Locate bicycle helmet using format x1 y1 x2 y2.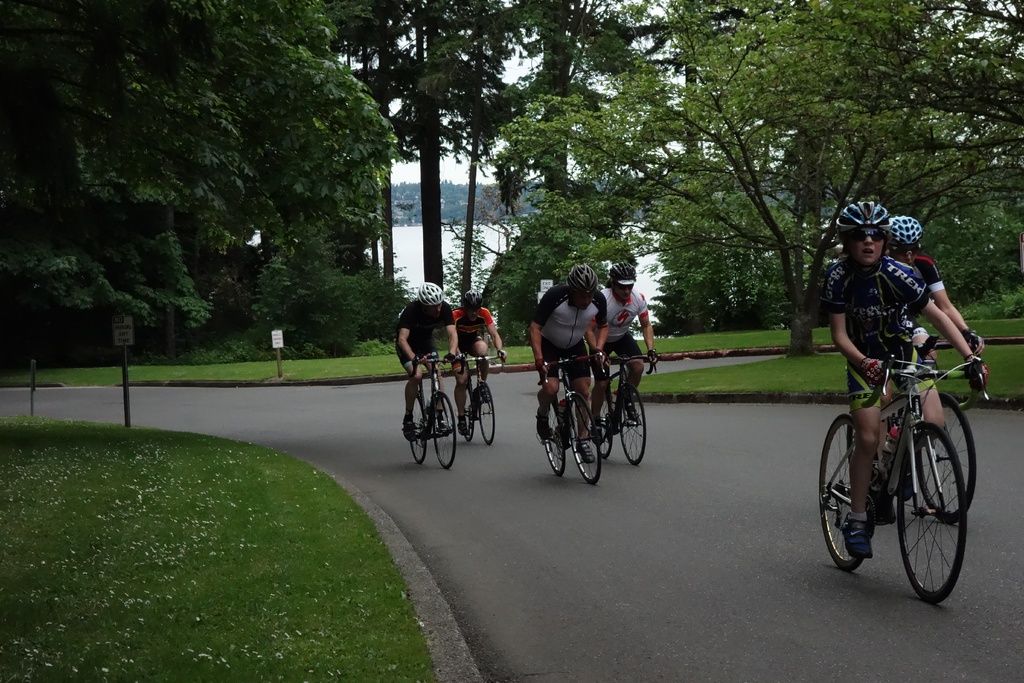
565 263 600 290.
